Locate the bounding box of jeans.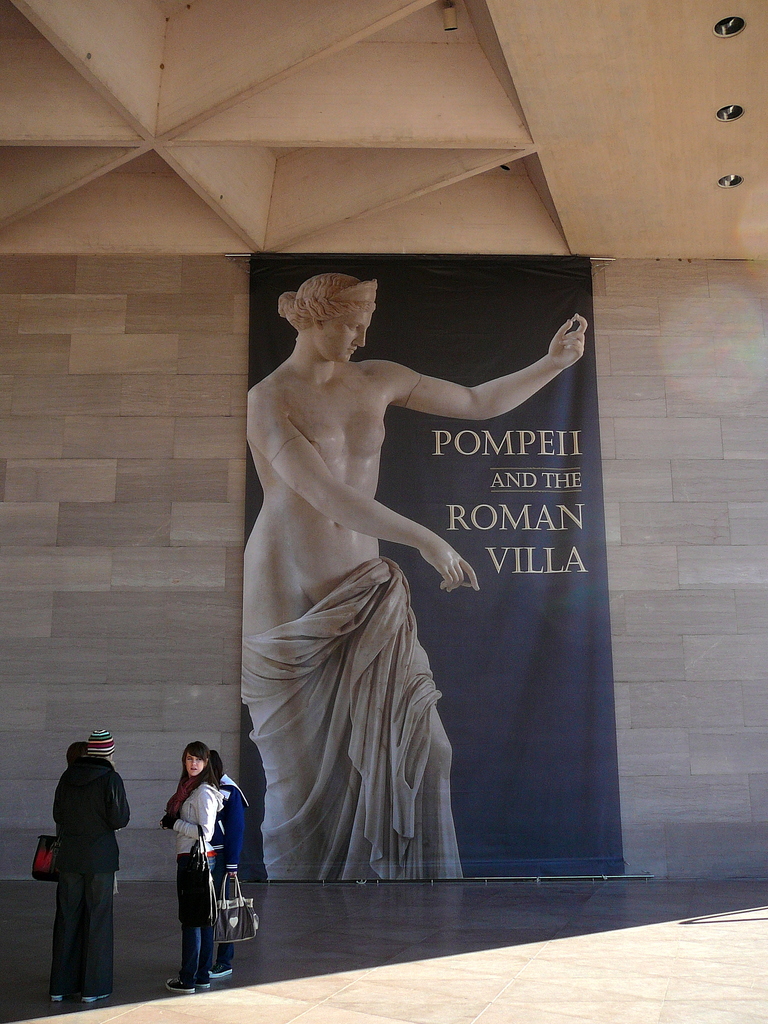
Bounding box: select_region(180, 863, 215, 974).
